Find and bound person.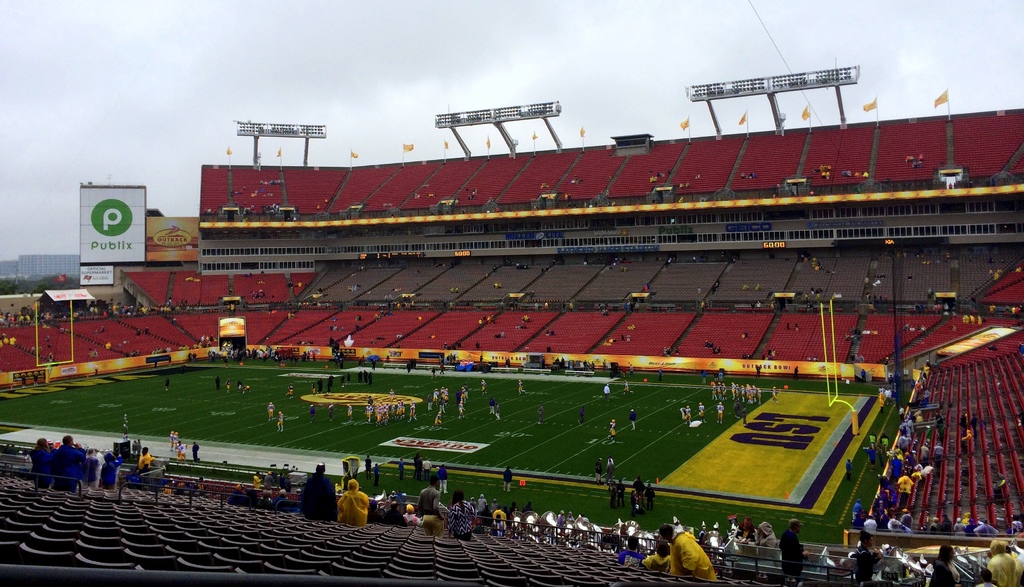
Bound: bbox=(882, 436, 888, 451).
